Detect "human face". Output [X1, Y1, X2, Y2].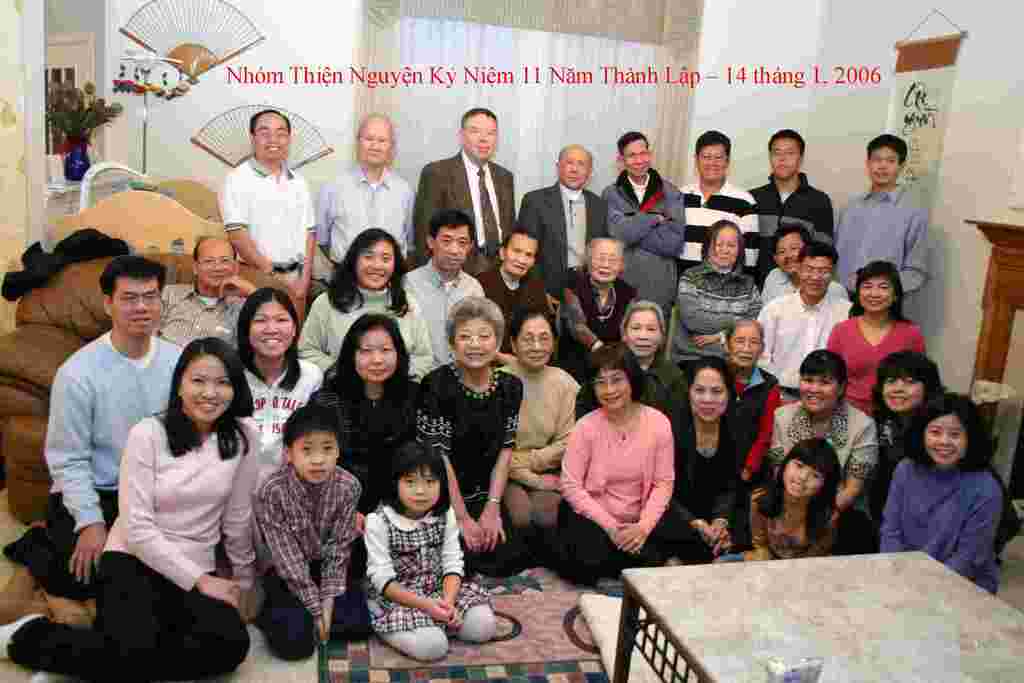
[708, 227, 737, 272].
